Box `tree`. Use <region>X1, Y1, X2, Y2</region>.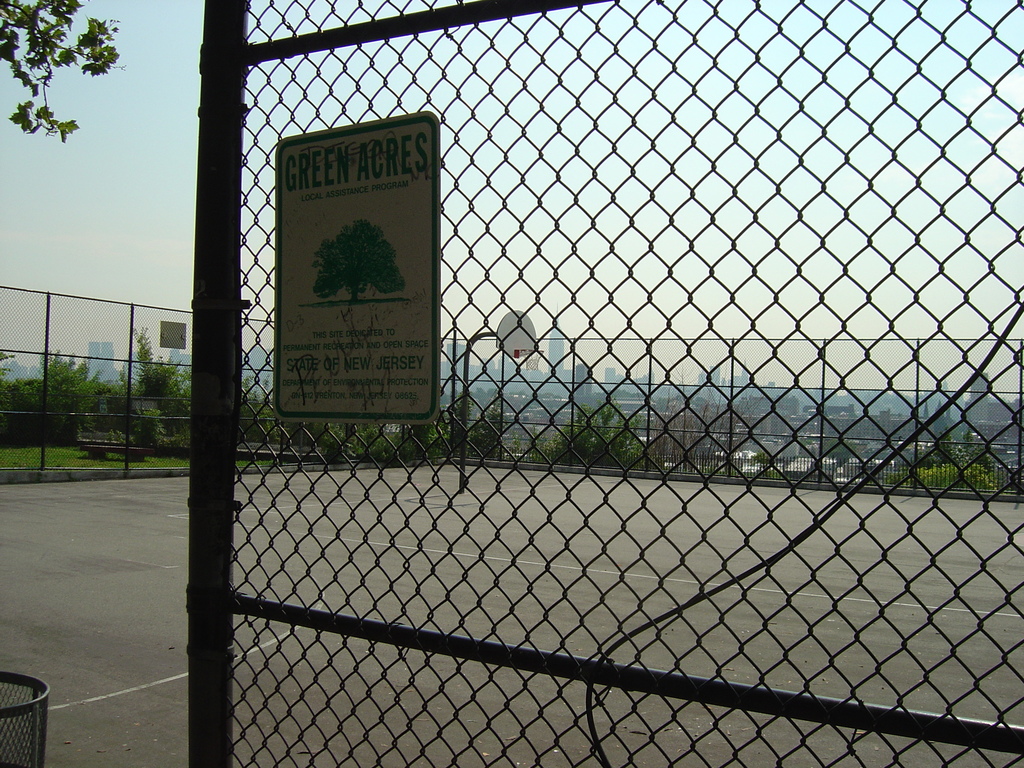
<region>8, 3, 141, 163</region>.
